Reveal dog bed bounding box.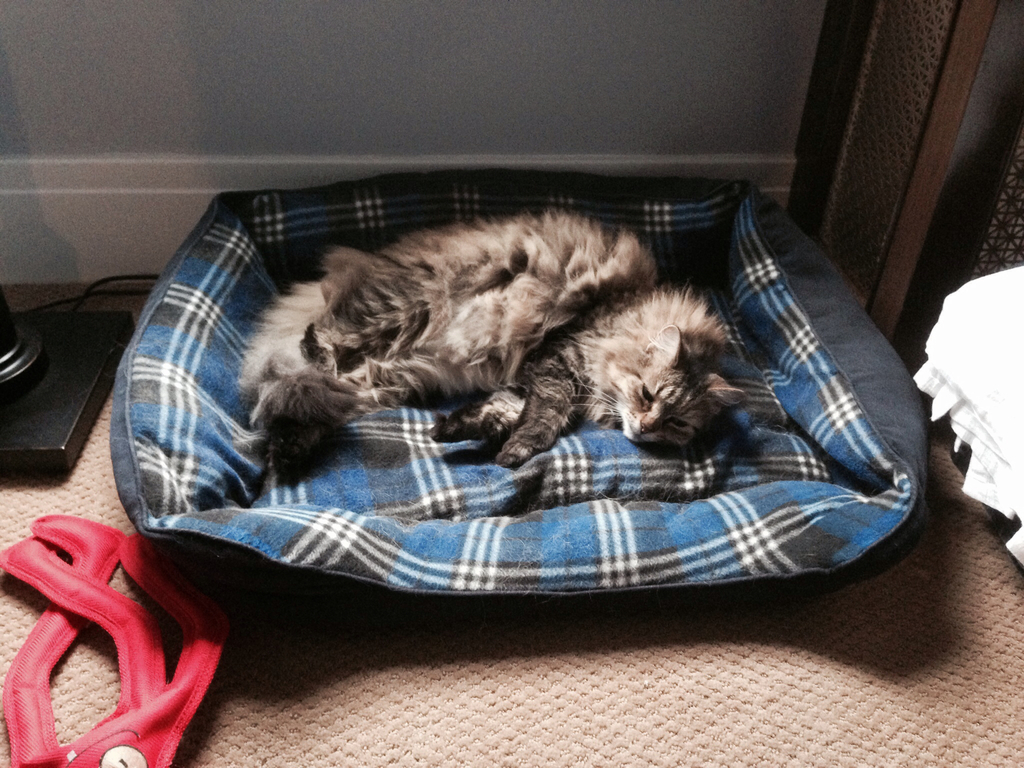
Revealed: bbox=(109, 168, 931, 593).
